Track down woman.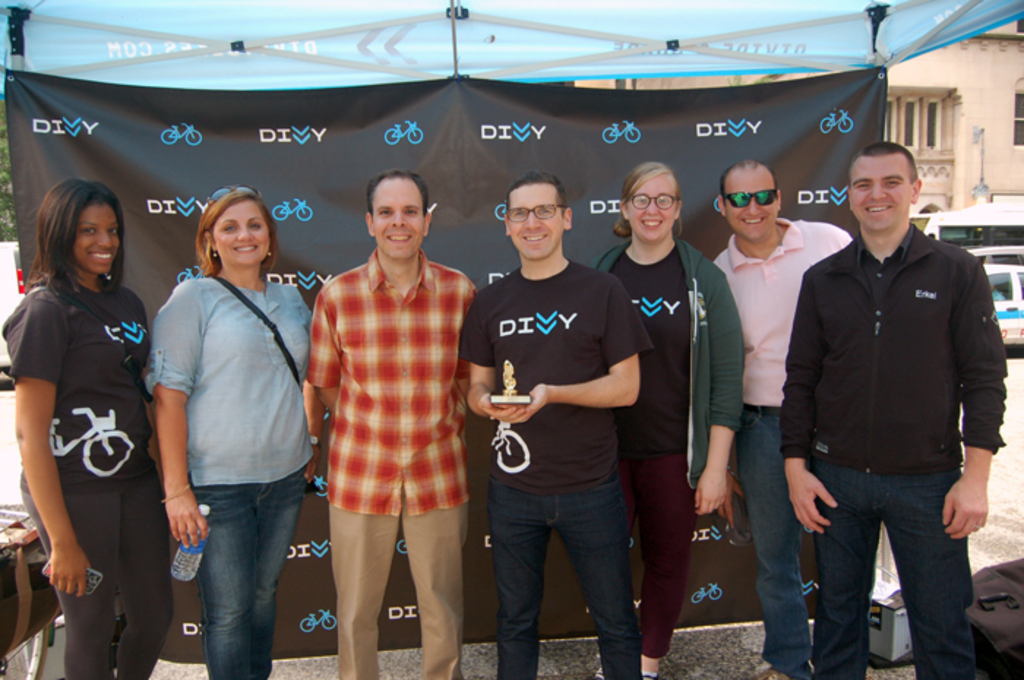
Tracked to region(140, 187, 306, 679).
